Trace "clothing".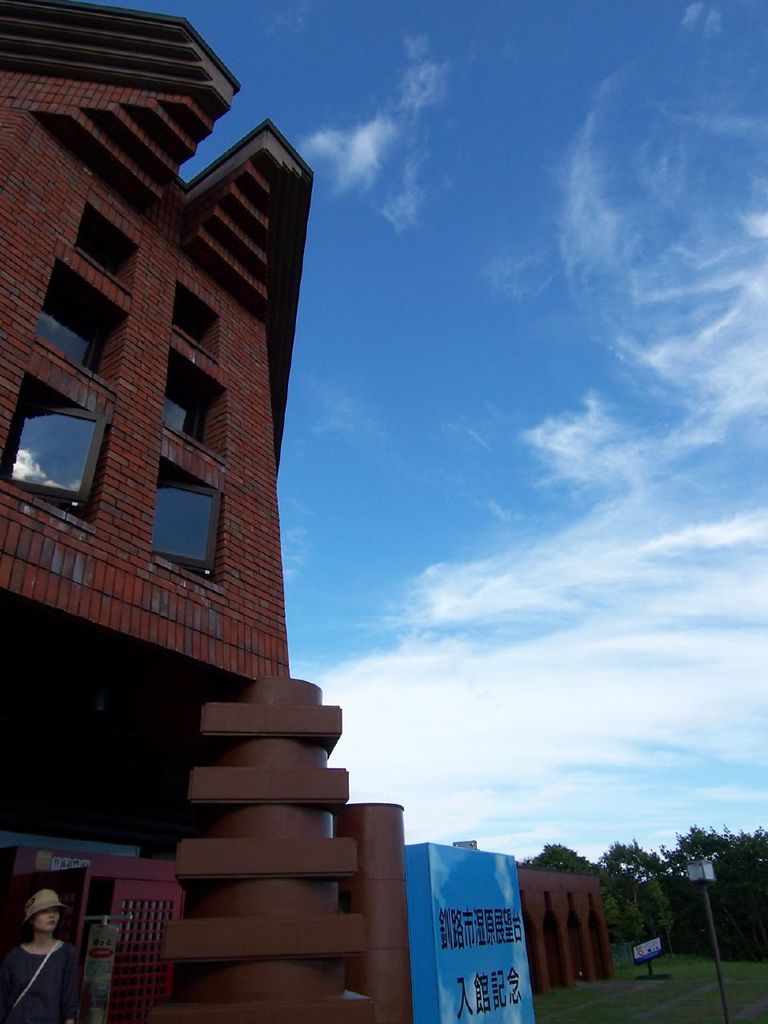
Traced to {"x1": 0, "y1": 947, "x2": 87, "y2": 1022}.
